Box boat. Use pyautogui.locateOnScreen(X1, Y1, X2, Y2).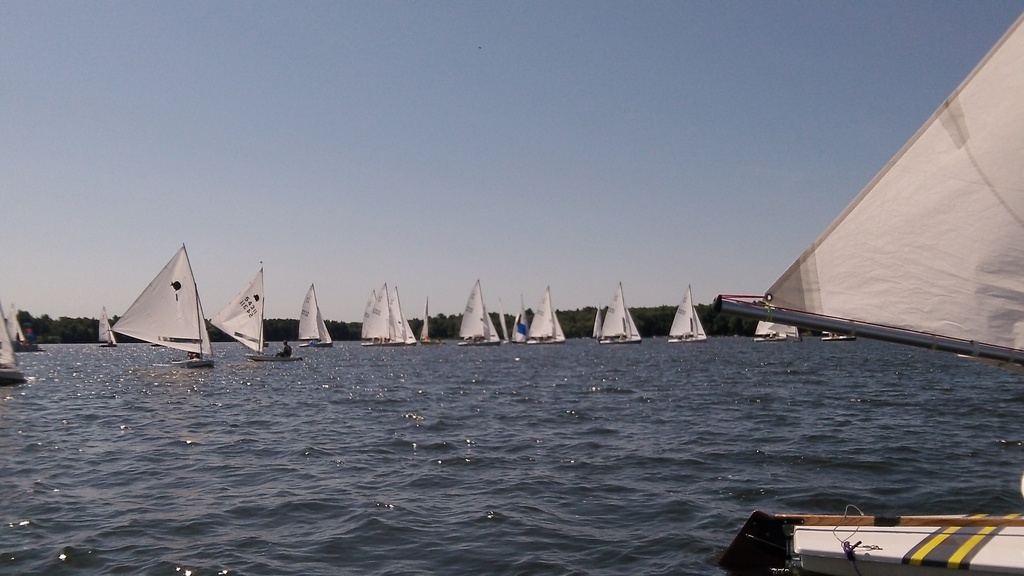
pyautogui.locateOnScreen(211, 260, 303, 365).
